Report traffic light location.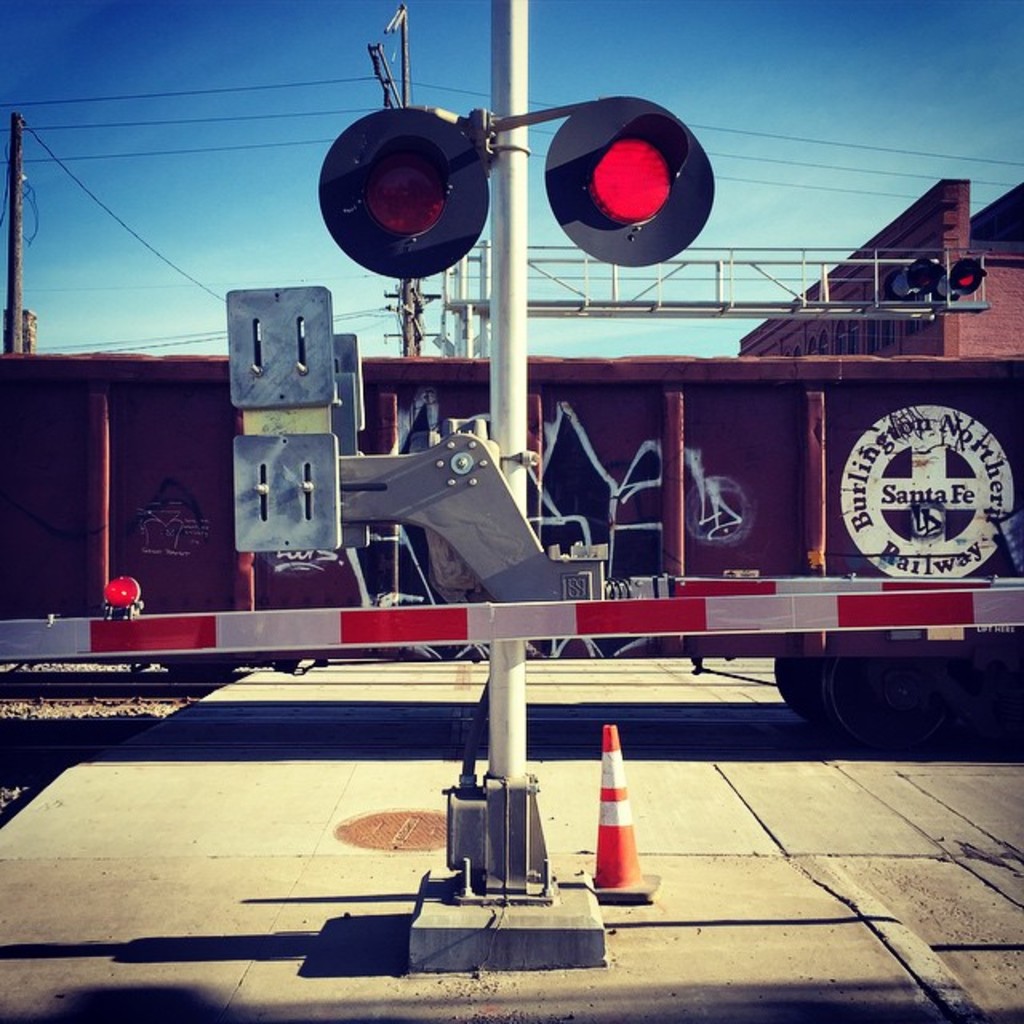
Report: region(904, 262, 944, 293).
